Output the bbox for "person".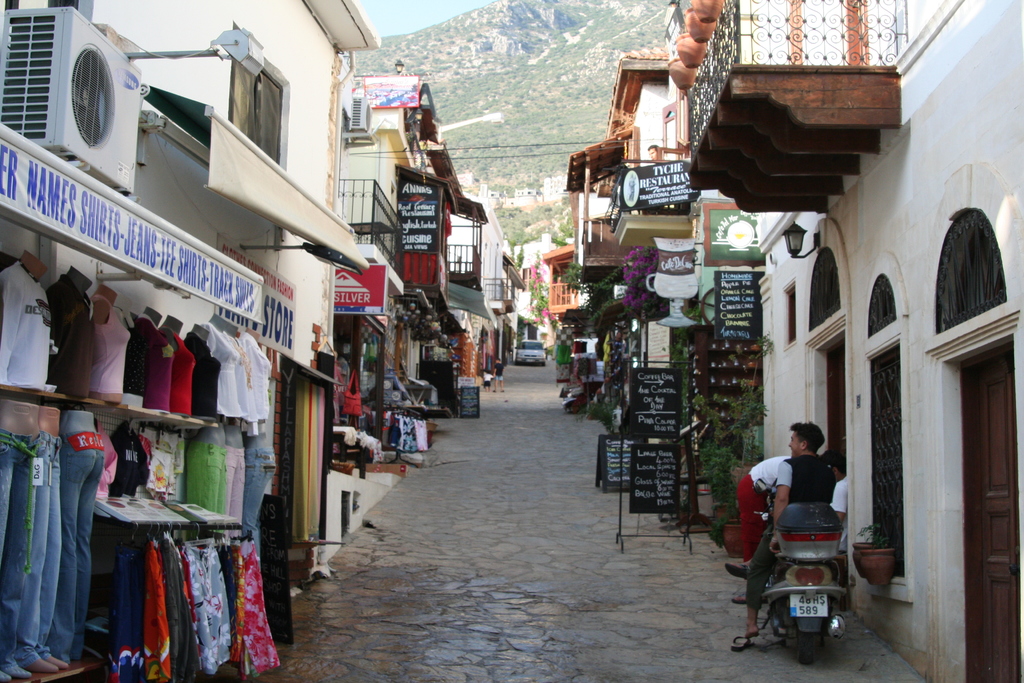
bbox=[484, 369, 495, 393].
